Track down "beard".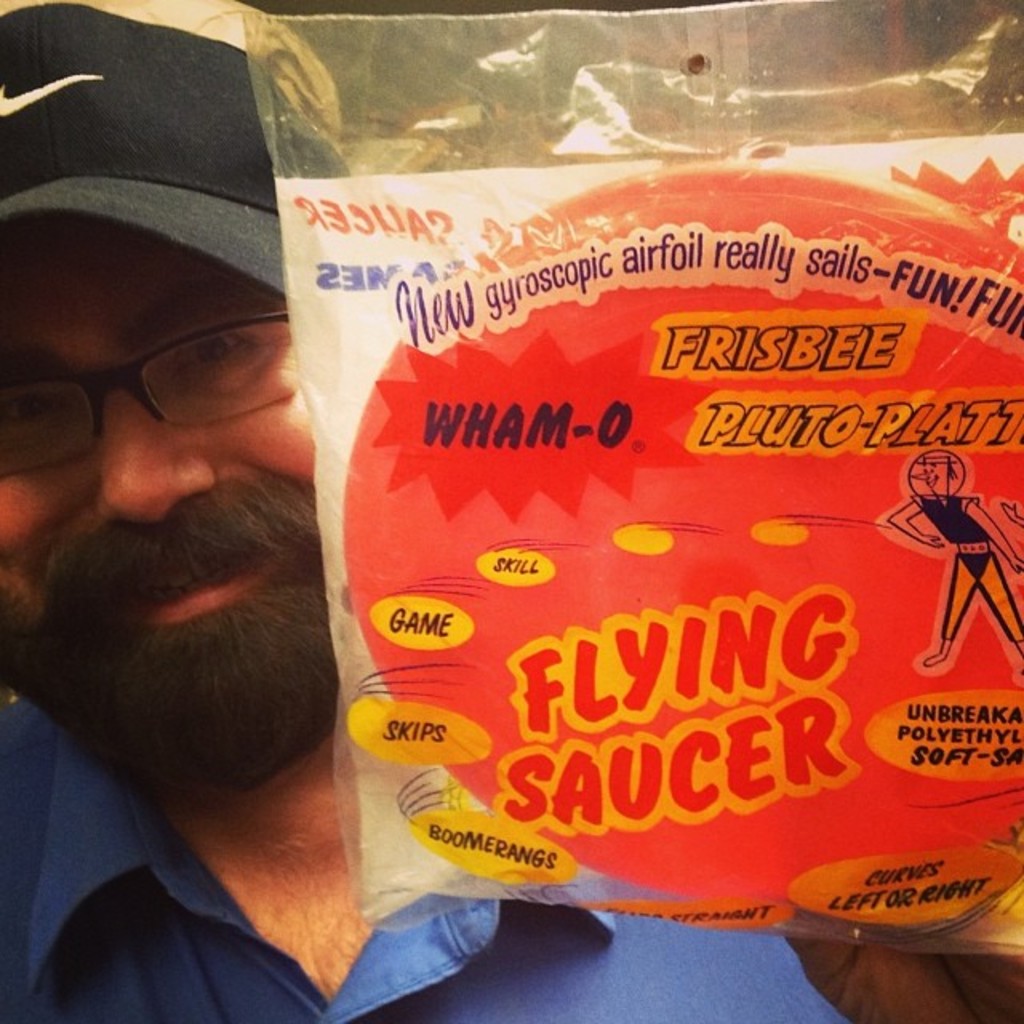
Tracked to rect(0, 408, 350, 776).
